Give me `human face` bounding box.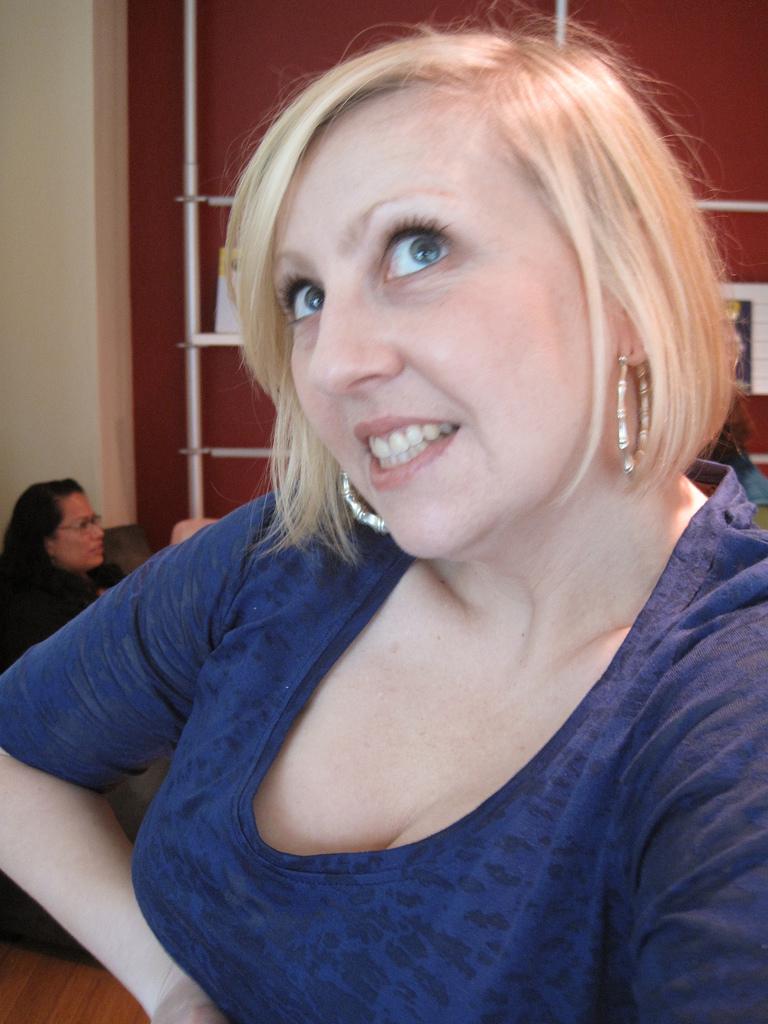
{"x1": 52, "y1": 485, "x2": 96, "y2": 568}.
